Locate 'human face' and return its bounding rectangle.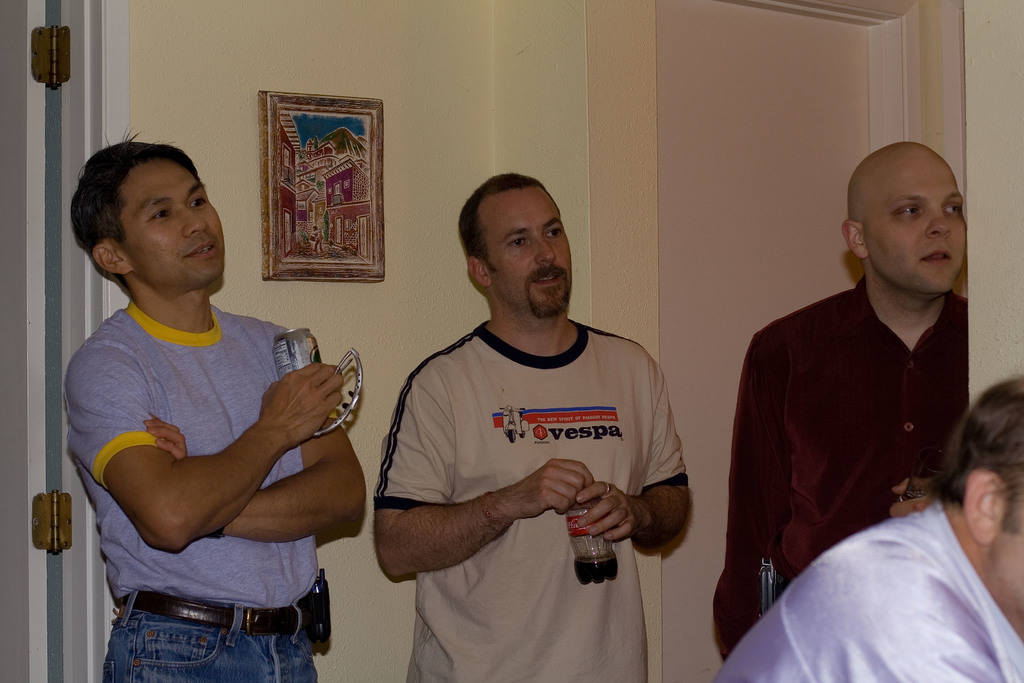
<box>486,185,570,312</box>.
